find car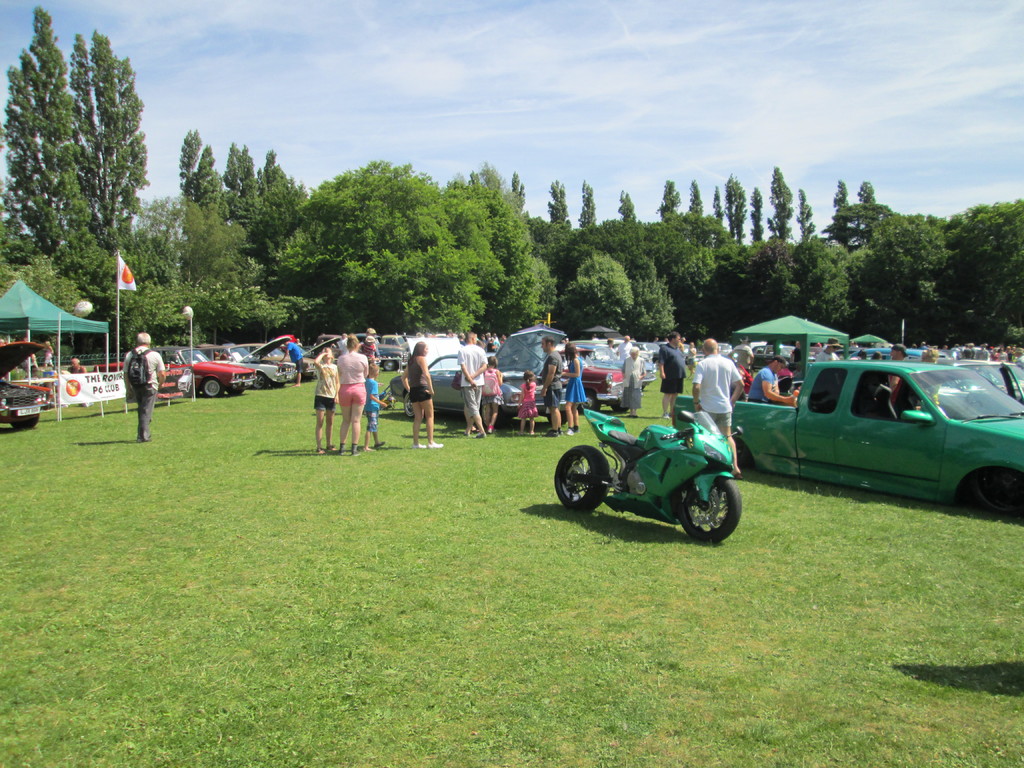
bbox=(96, 337, 263, 396)
